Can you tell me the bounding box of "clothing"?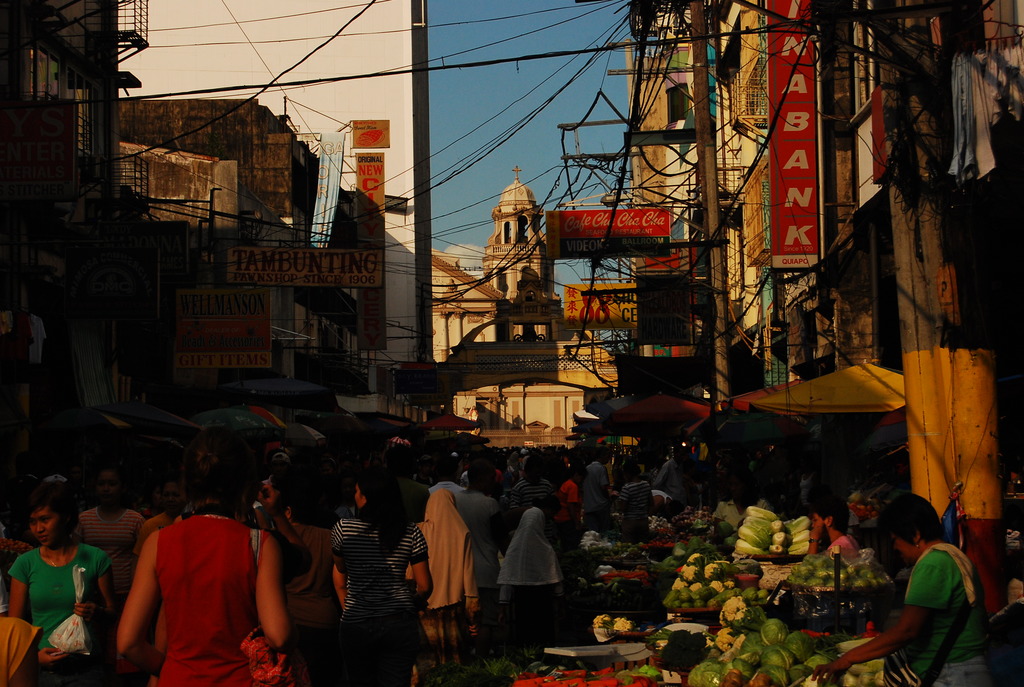
(328,516,430,686).
